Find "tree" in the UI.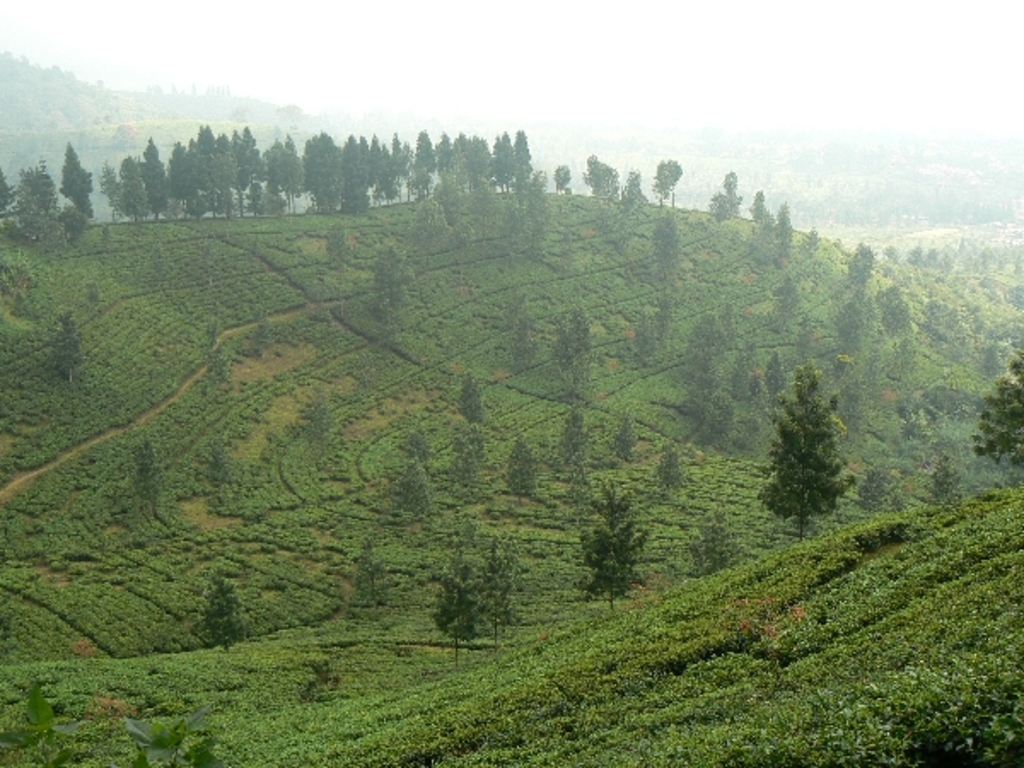
UI element at 230, 121, 266, 227.
